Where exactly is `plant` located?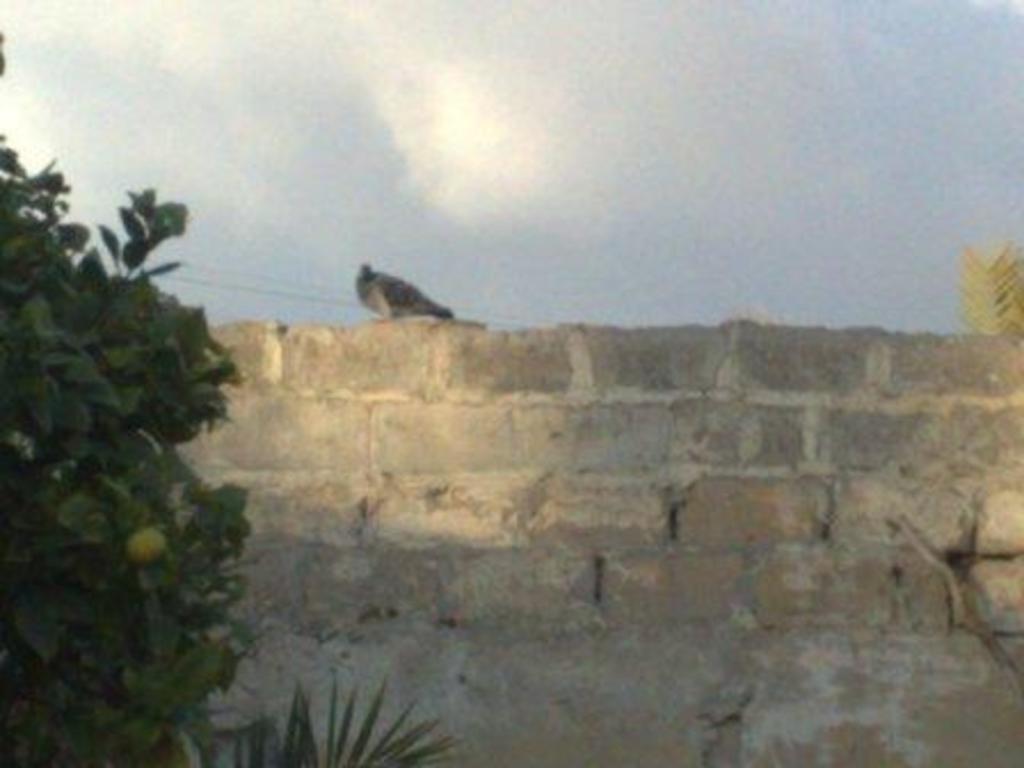
Its bounding box is [185,665,469,766].
